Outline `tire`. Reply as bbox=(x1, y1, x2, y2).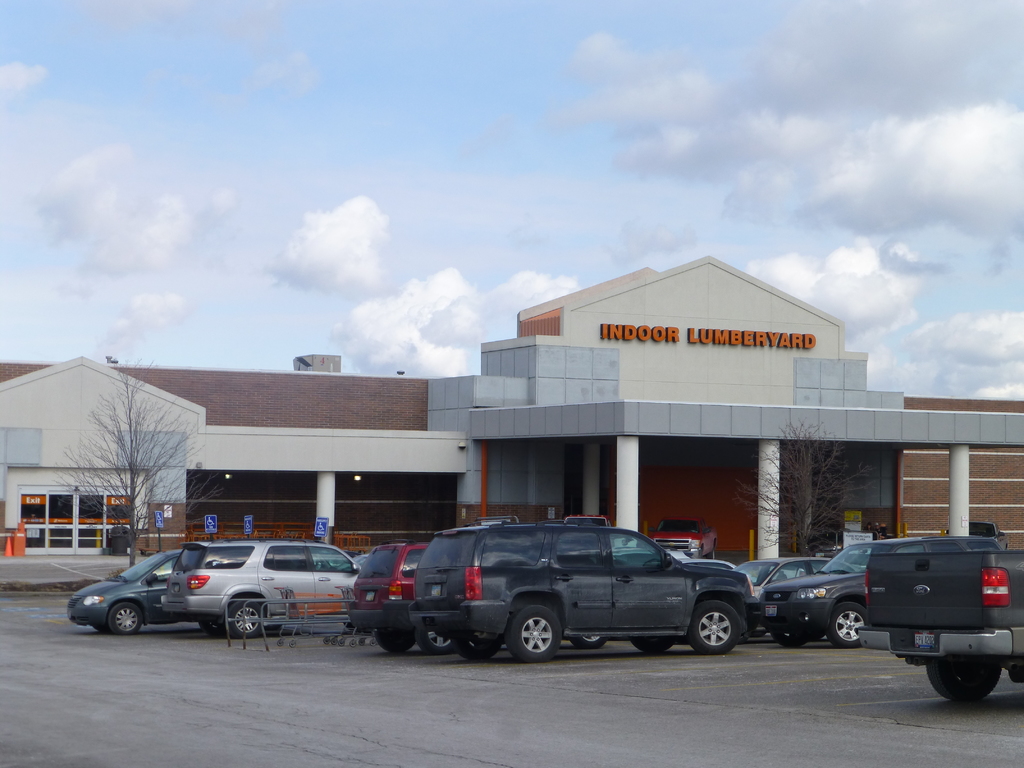
bbox=(685, 602, 742, 654).
